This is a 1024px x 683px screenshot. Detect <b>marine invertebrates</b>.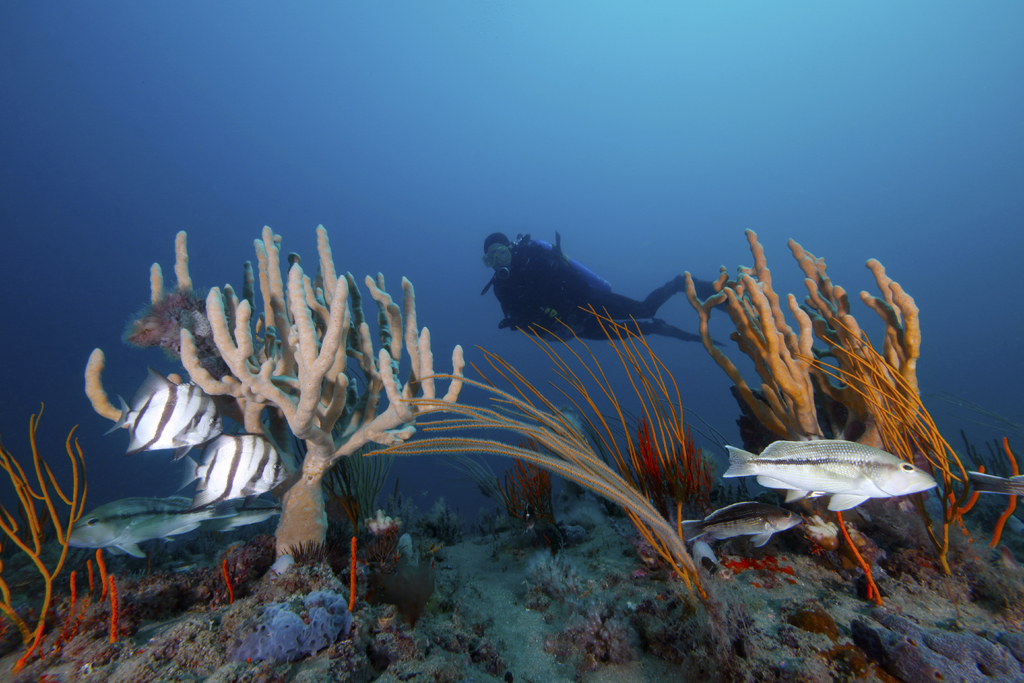
{"x1": 676, "y1": 204, "x2": 964, "y2": 587}.
